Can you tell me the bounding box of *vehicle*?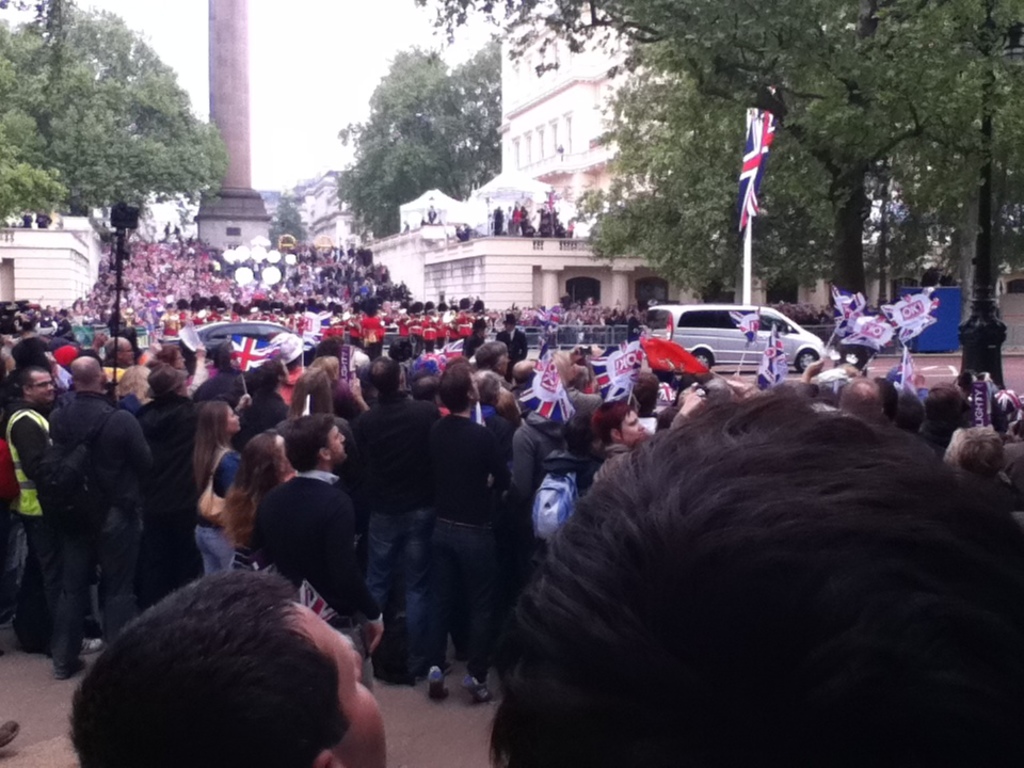
647:302:826:373.
